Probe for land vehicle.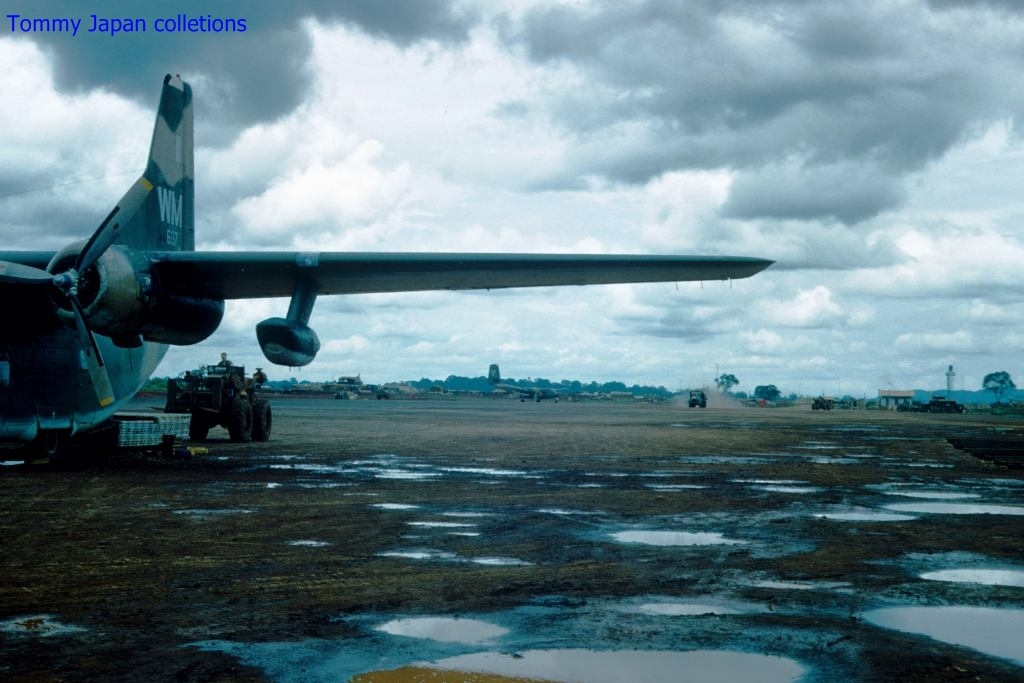
Probe result: bbox(157, 362, 273, 443).
